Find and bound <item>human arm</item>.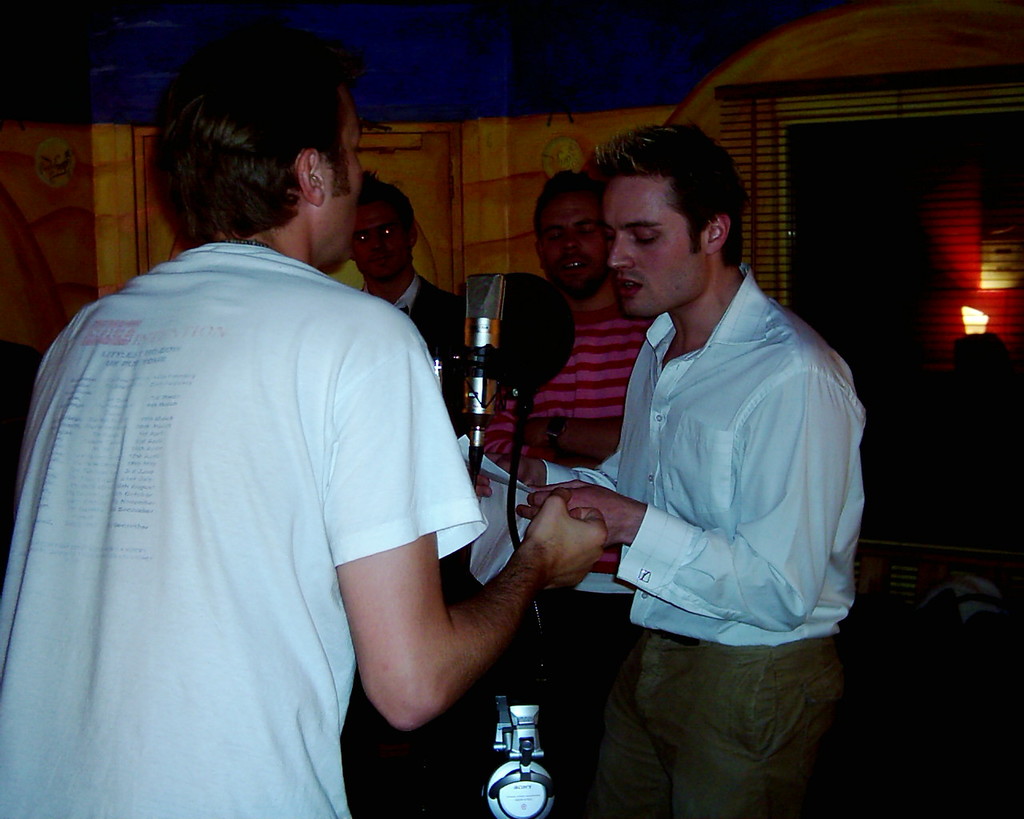
Bound: x1=513 y1=333 x2=857 y2=636.
